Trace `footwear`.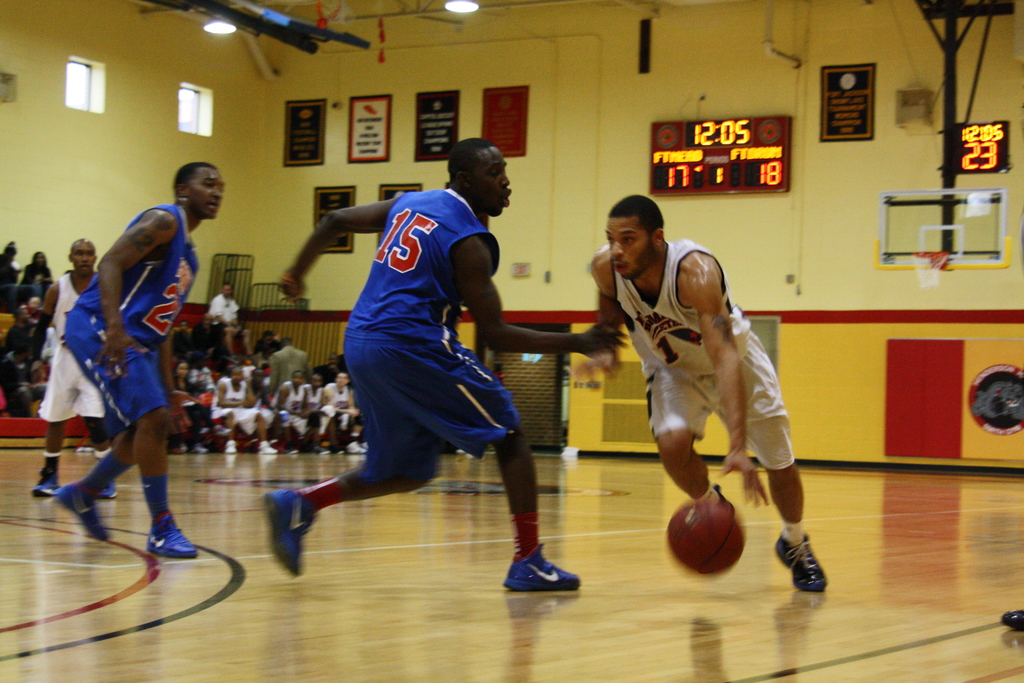
Traced to {"left": 349, "top": 444, "right": 367, "bottom": 454}.
